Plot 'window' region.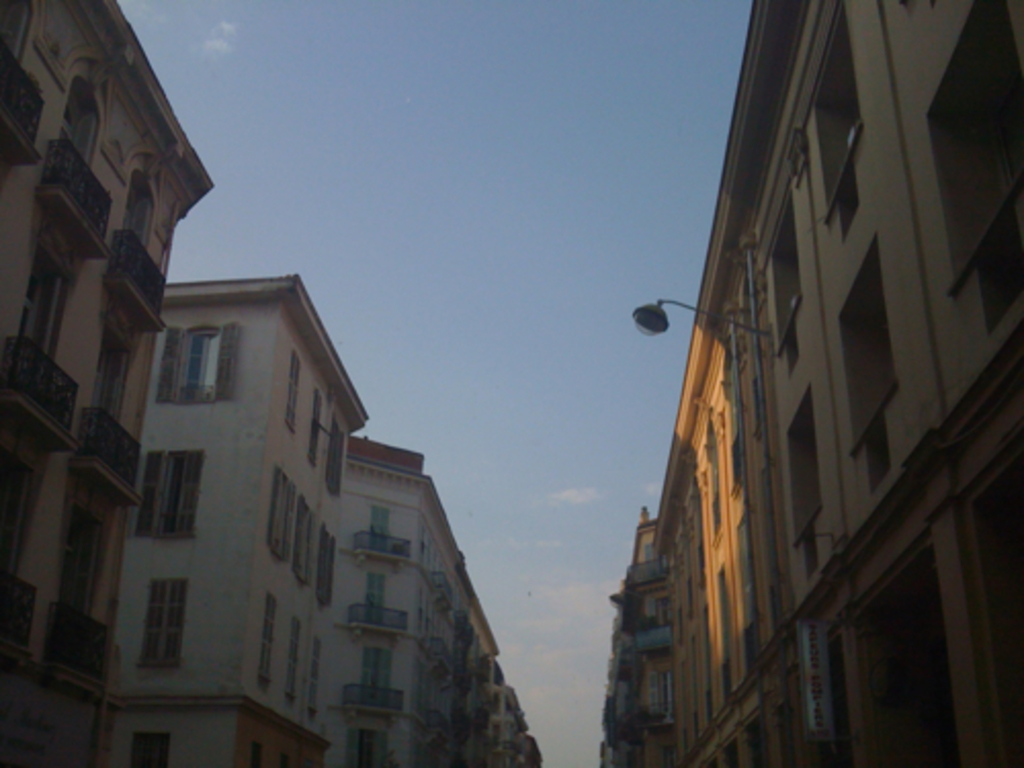
Plotted at {"left": 705, "top": 559, "right": 735, "bottom": 711}.
